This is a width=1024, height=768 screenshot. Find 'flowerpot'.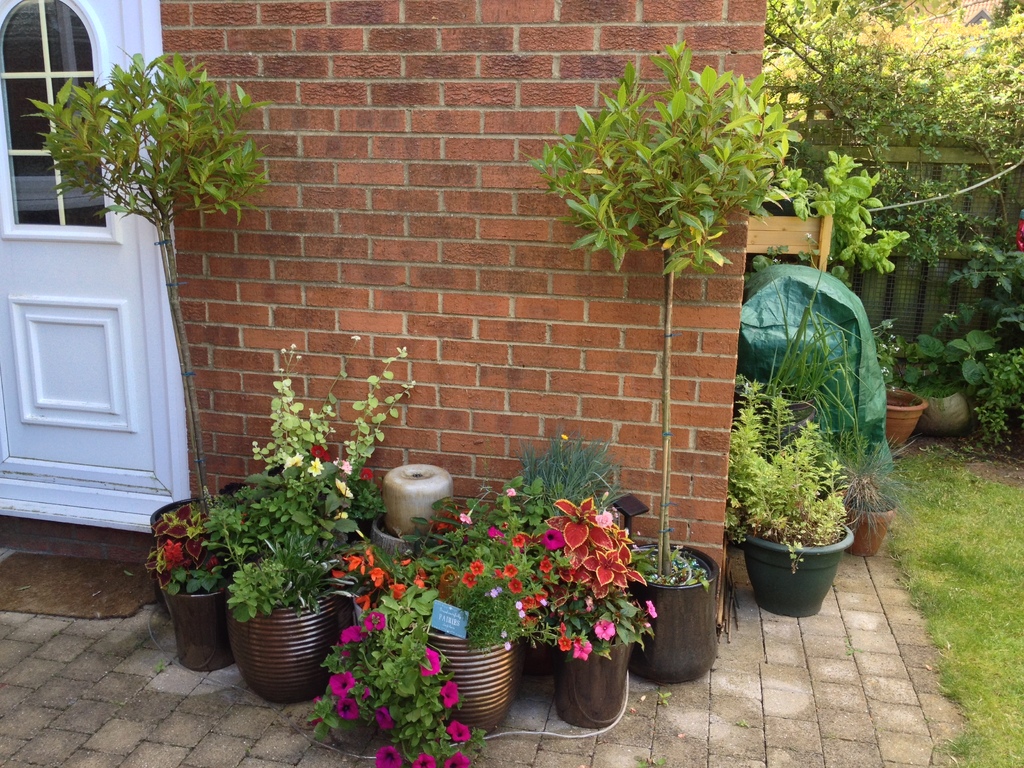
Bounding box: select_region(545, 630, 630, 732).
